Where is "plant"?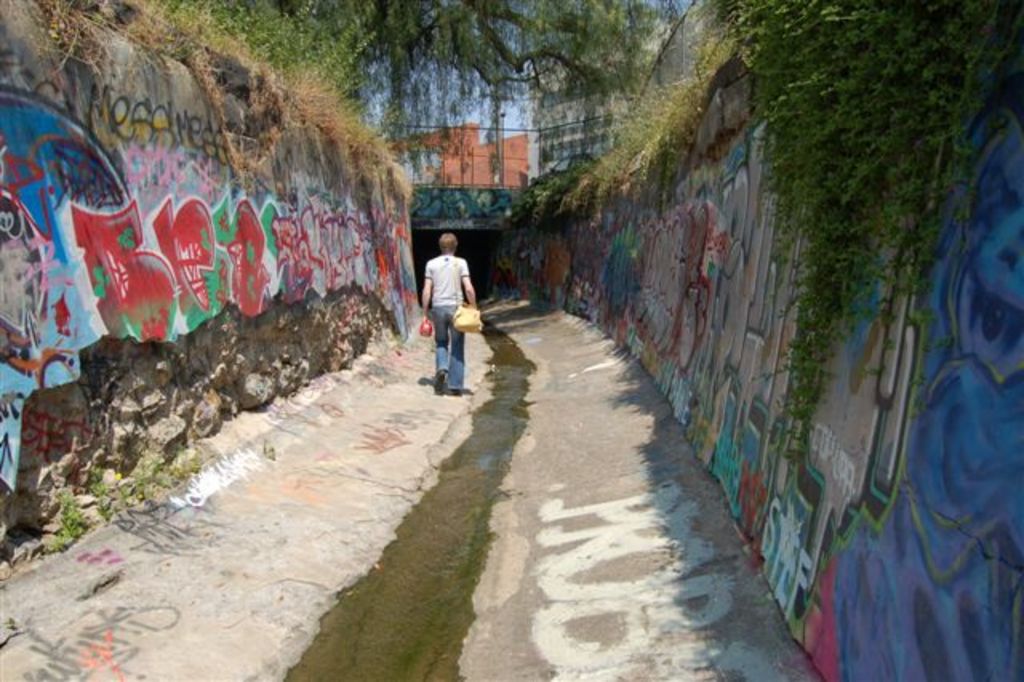
locate(93, 466, 115, 522).
